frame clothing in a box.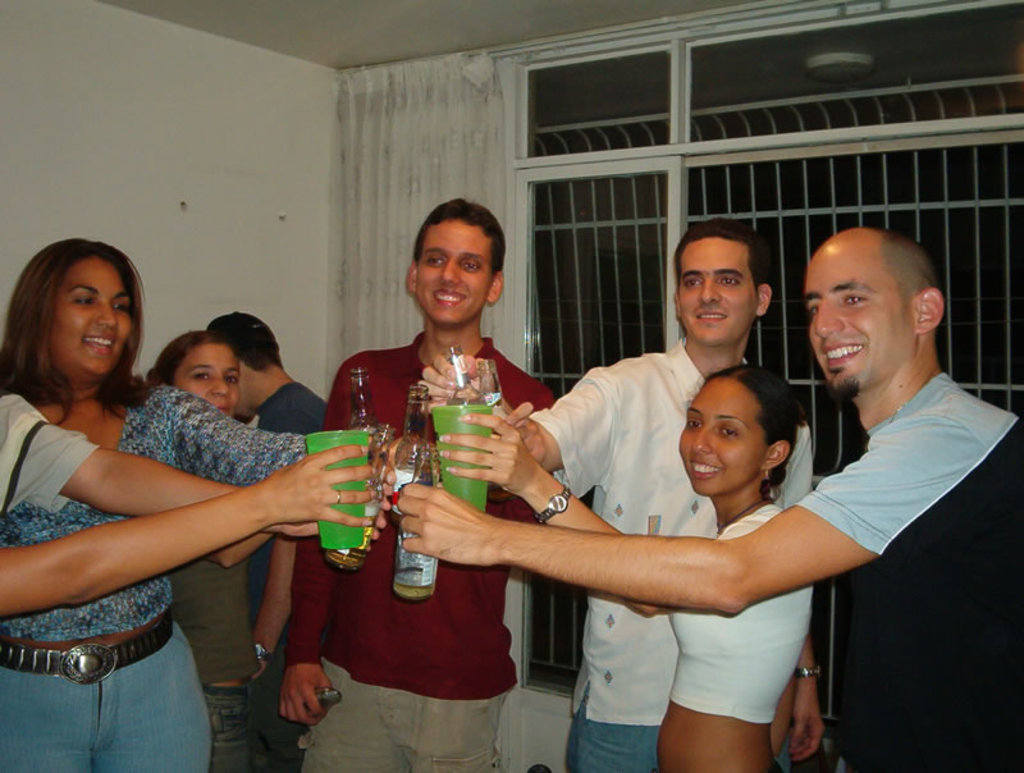
[1,380,312,772].
